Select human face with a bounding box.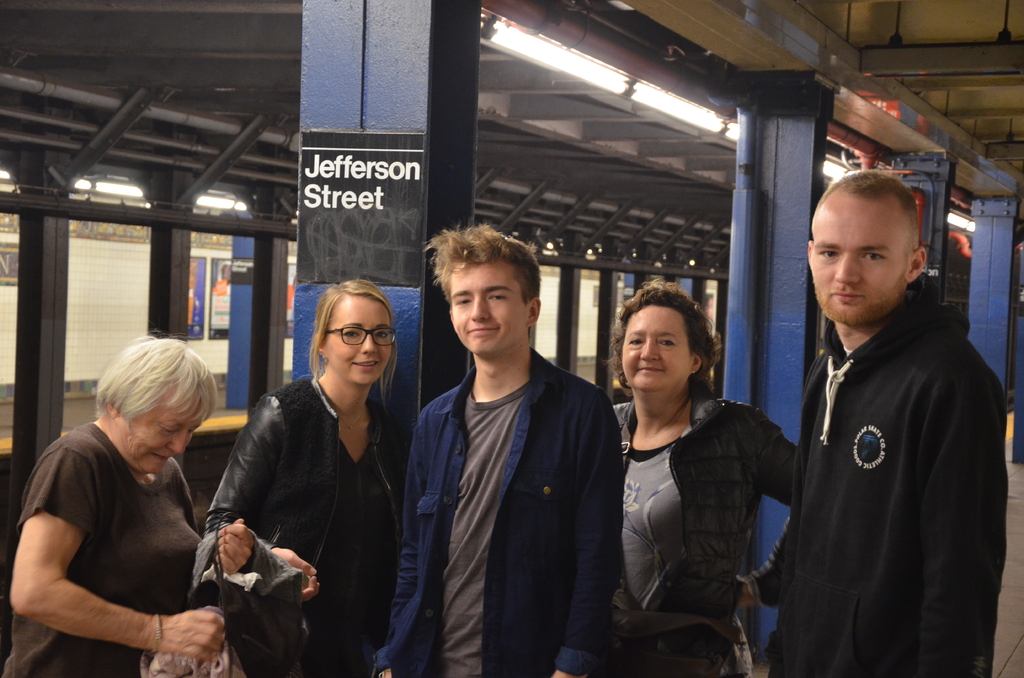
326,296,390,388.
